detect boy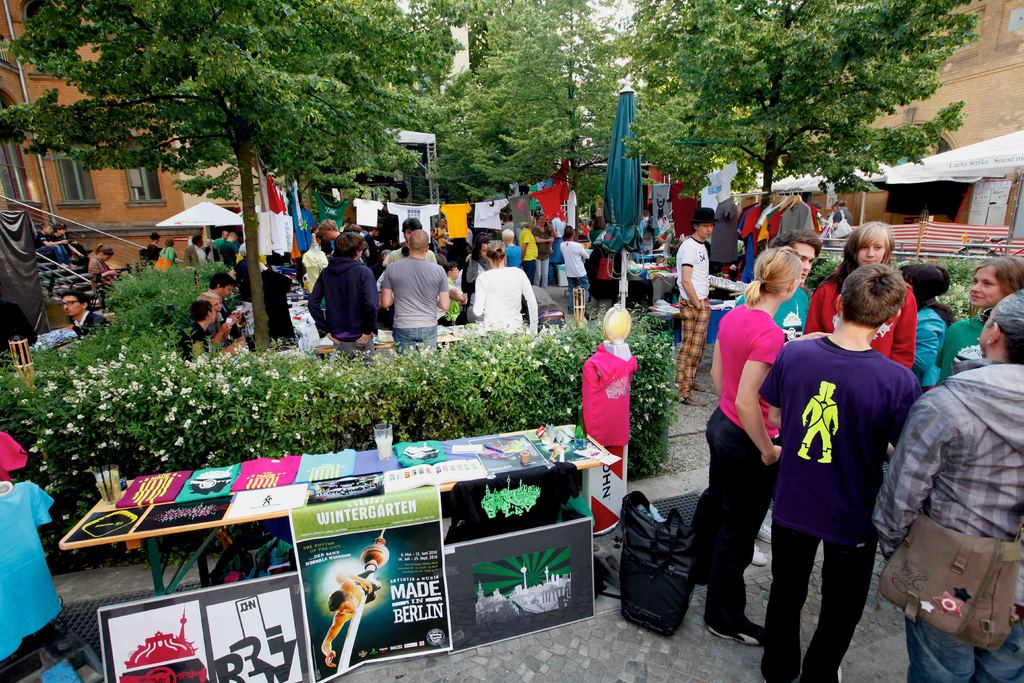
<region>758, 268, 922, 682</region>
